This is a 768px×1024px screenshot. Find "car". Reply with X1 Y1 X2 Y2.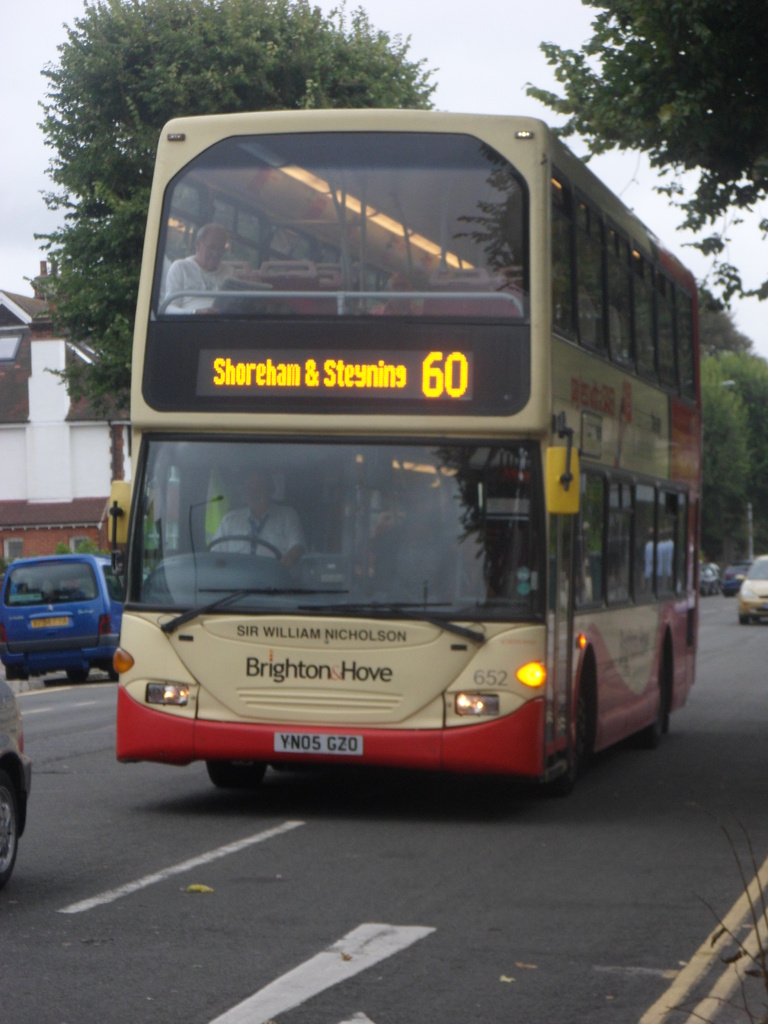
3 547 125 685.
